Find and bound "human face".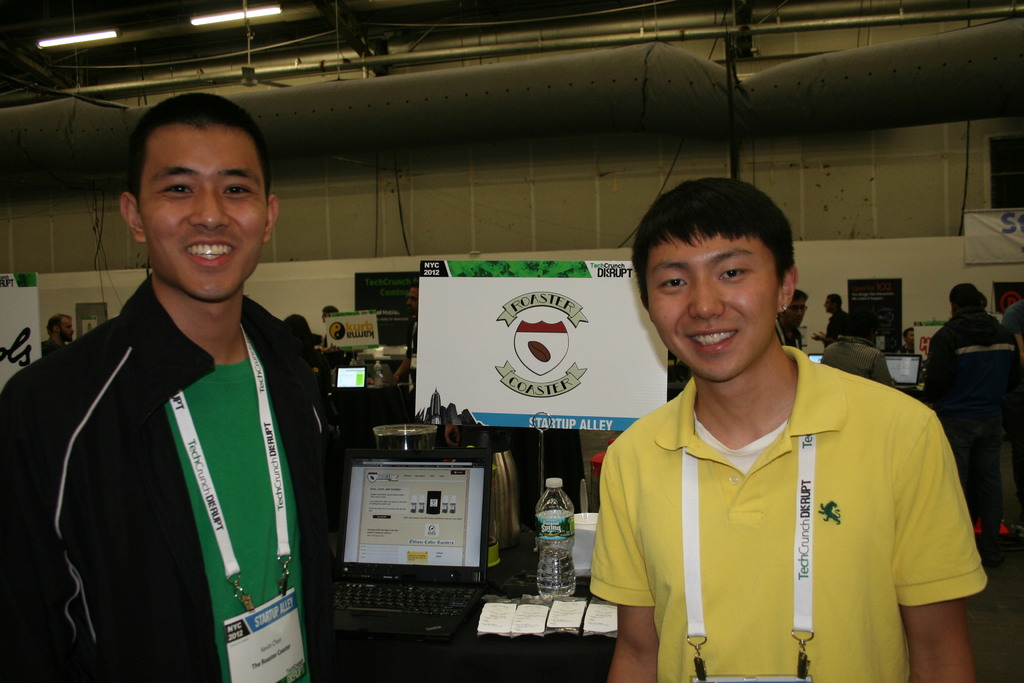
Bound: (63,315,76,340).
